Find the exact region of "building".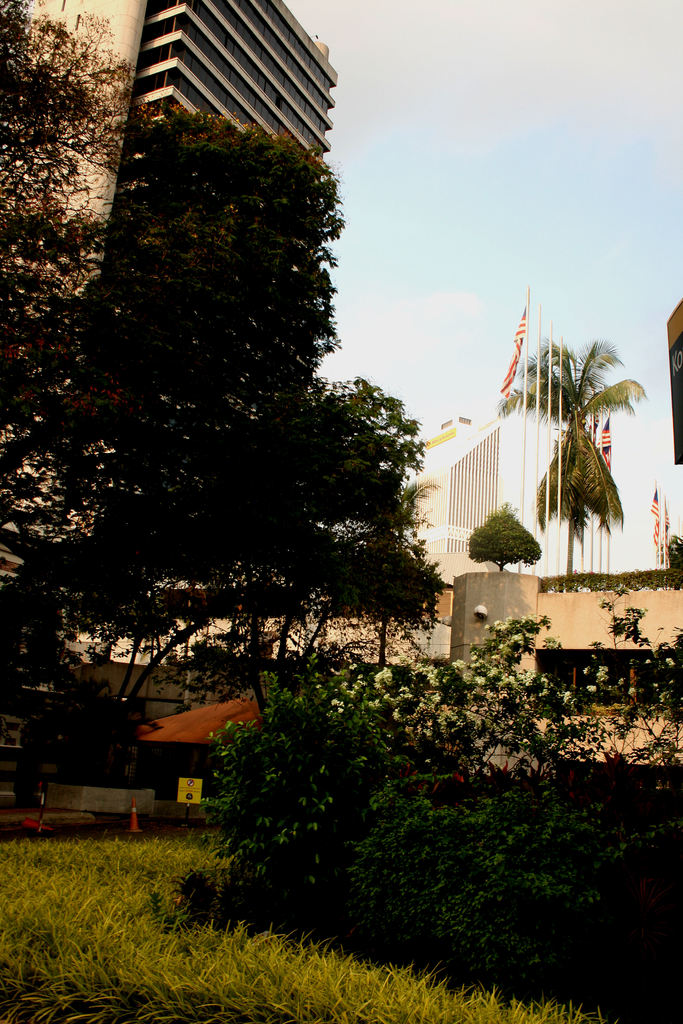
Exact region: (402, 405, 579, 660).
